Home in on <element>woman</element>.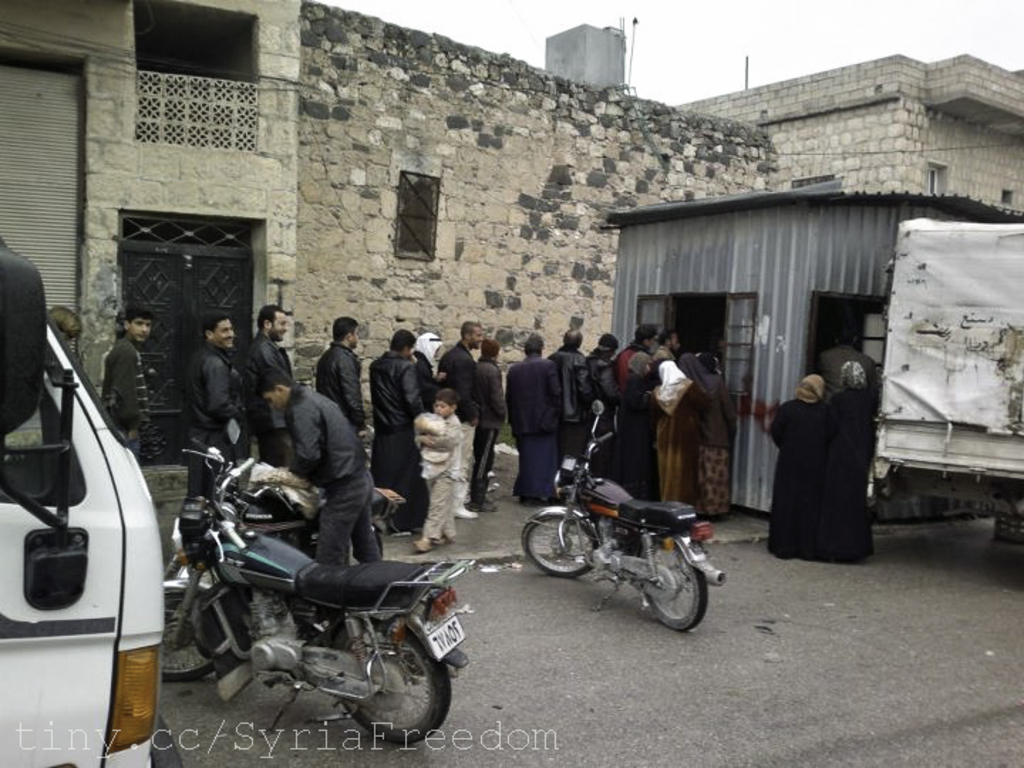
Homed in at [x1=410, y1=333, x2=449, y2=417].
